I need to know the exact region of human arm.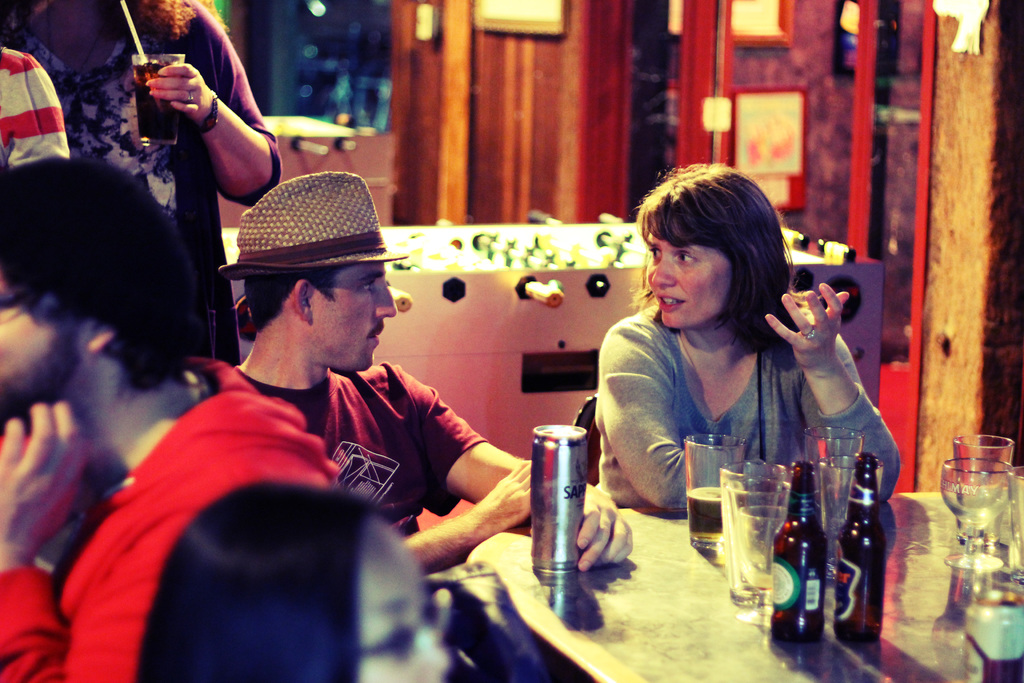
Region: left=417, top=383, right=632, bottom=570.
